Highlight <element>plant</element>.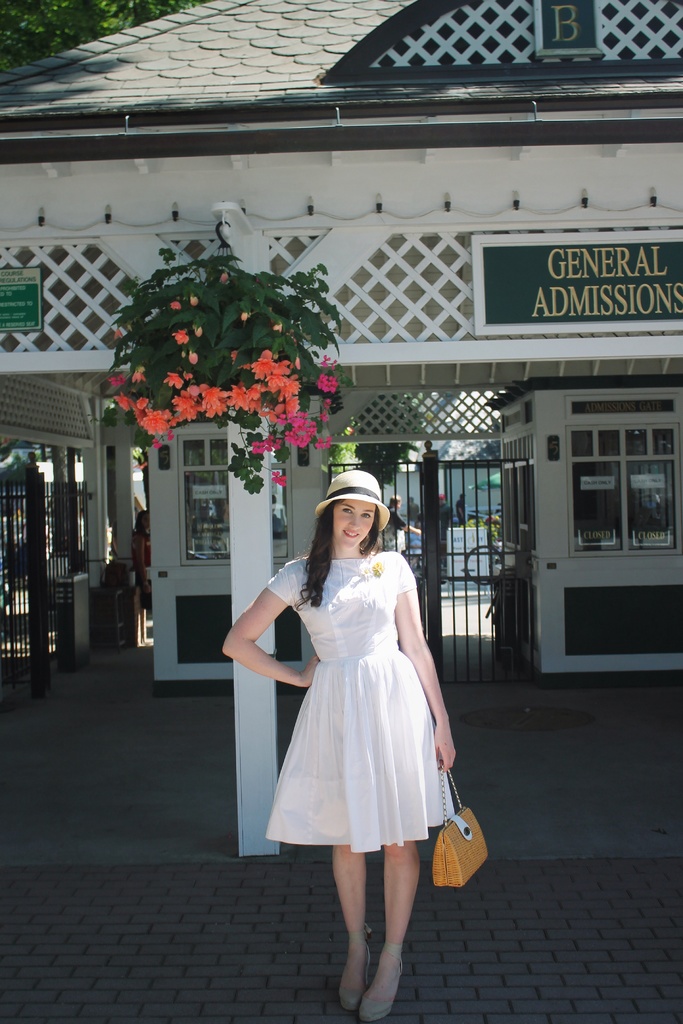
Highlighted region: x1=85, y1=244, x2=354, y2=493.
